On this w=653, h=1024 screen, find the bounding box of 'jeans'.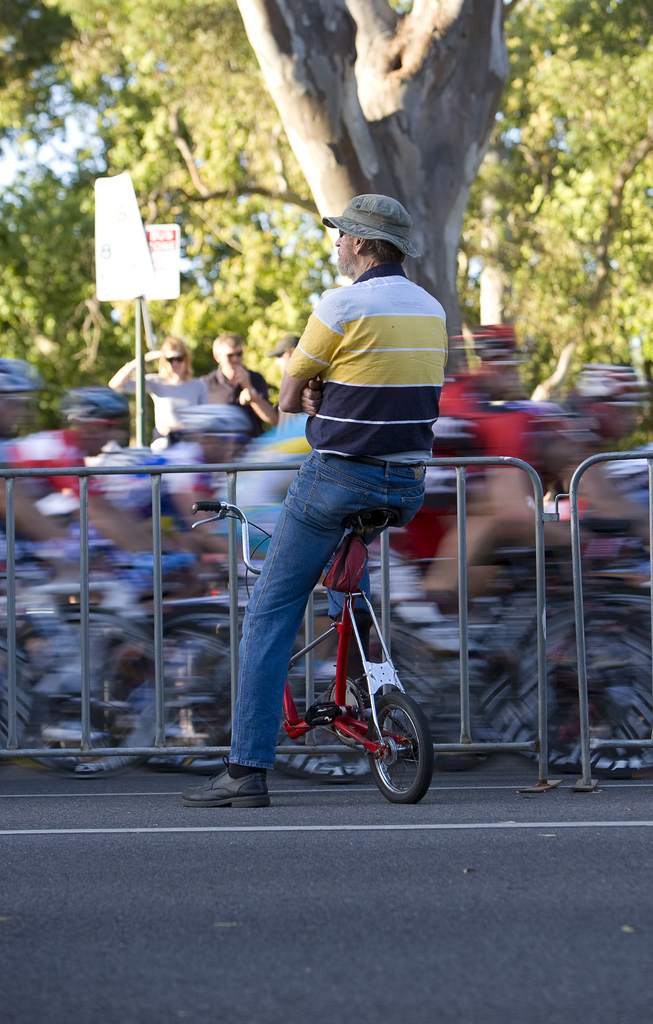
Bounding box: [225,449,423,770].
